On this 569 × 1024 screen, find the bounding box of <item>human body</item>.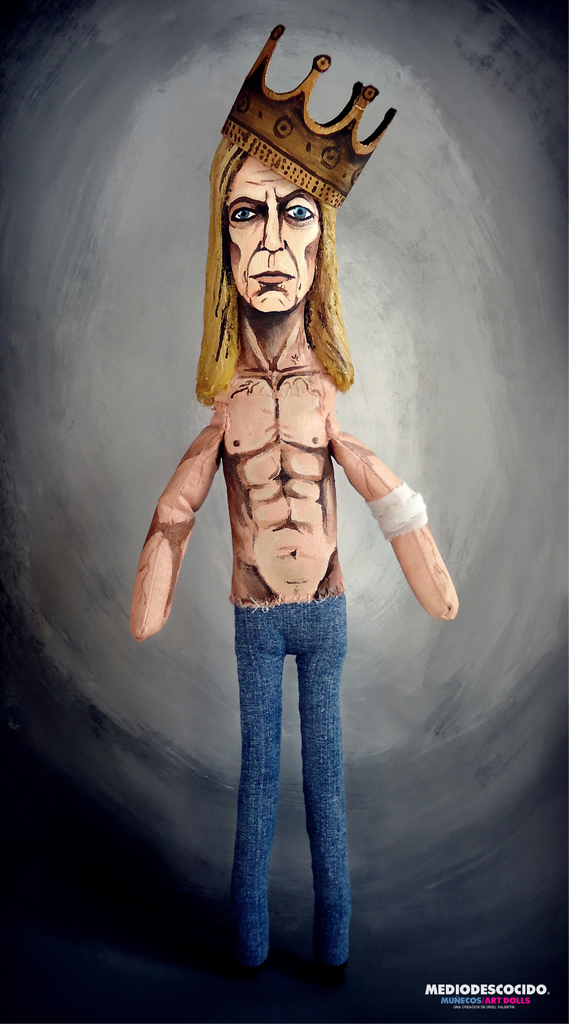
Bounding box: {"left": 148, "top": 100, "right": 424, "bottom": 952}.
